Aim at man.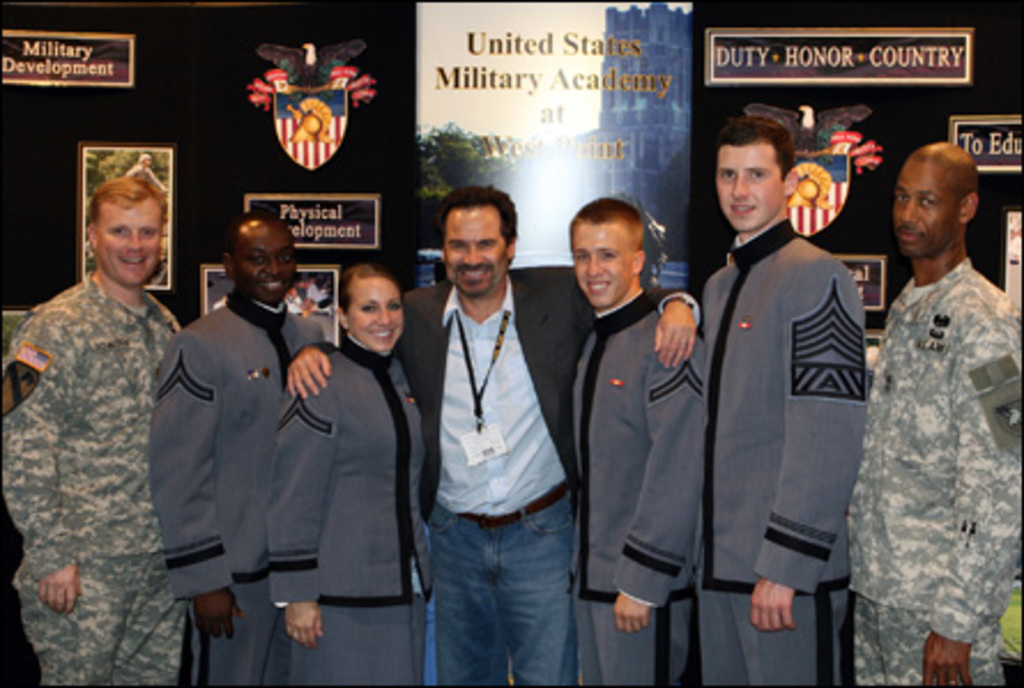
Aimed at <region>285, 184, 702, 686</region>.
